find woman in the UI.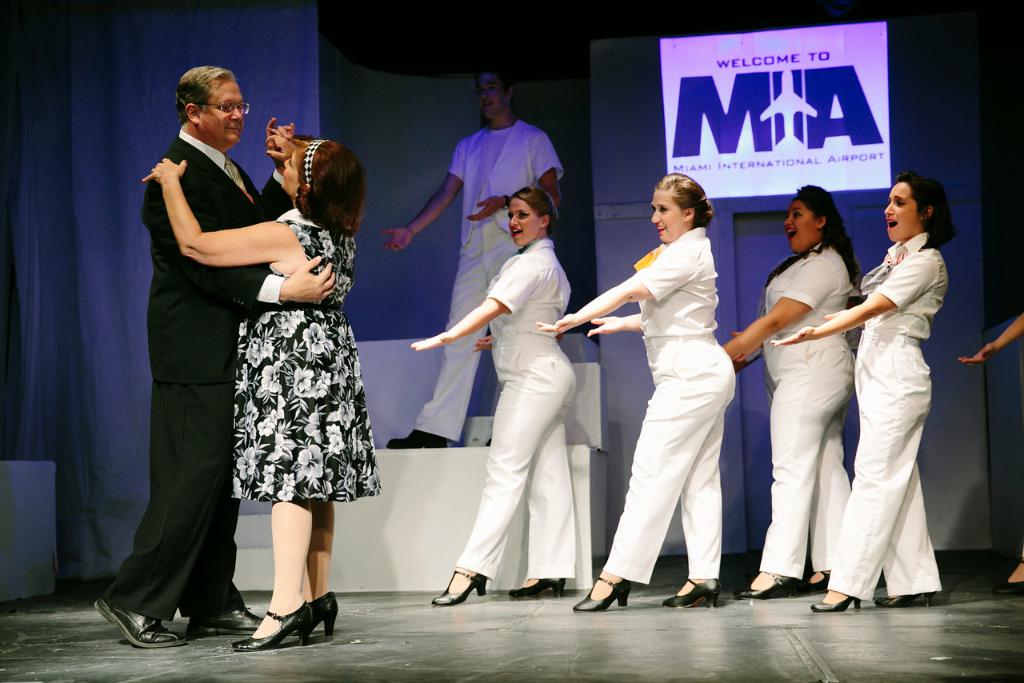
UI element at l=142, t=127, r=383, b=654.
